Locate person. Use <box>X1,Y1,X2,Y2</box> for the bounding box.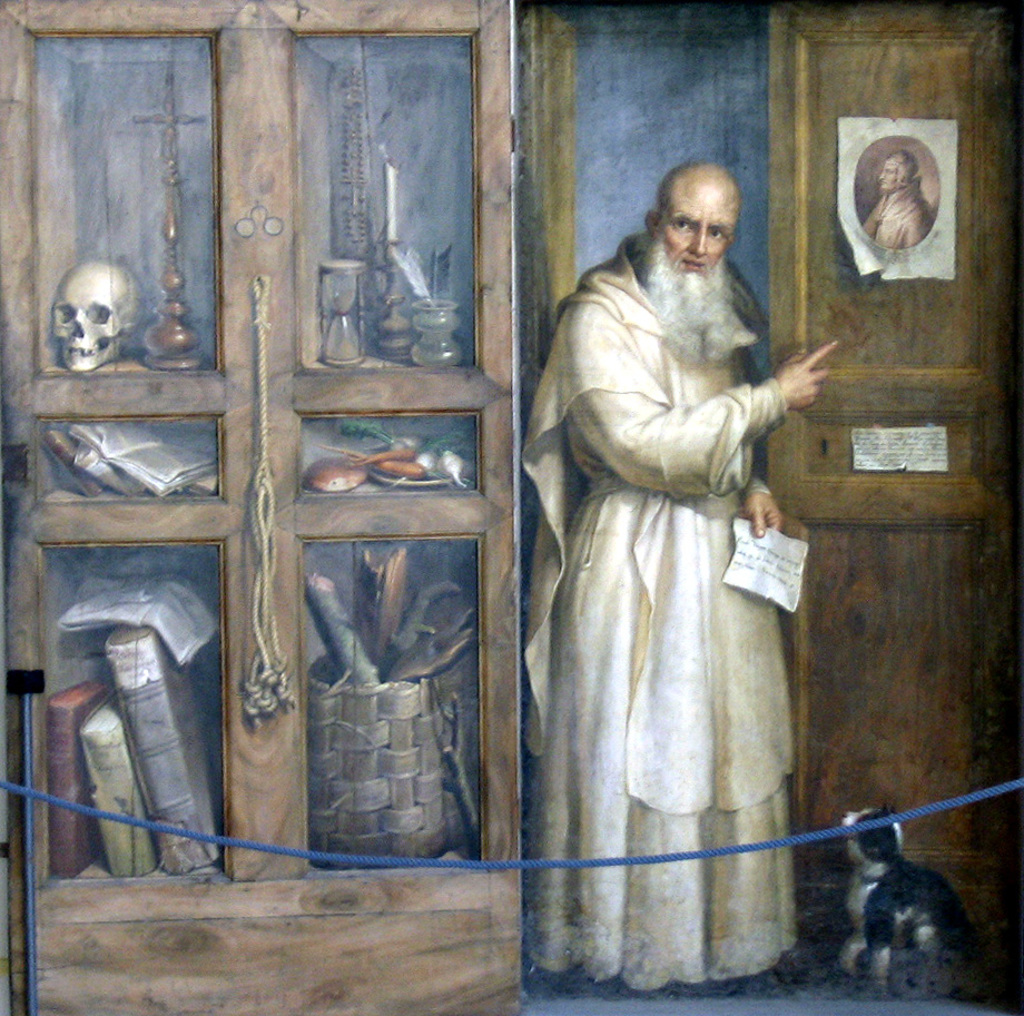
<box>850,152,932,249</box>.
